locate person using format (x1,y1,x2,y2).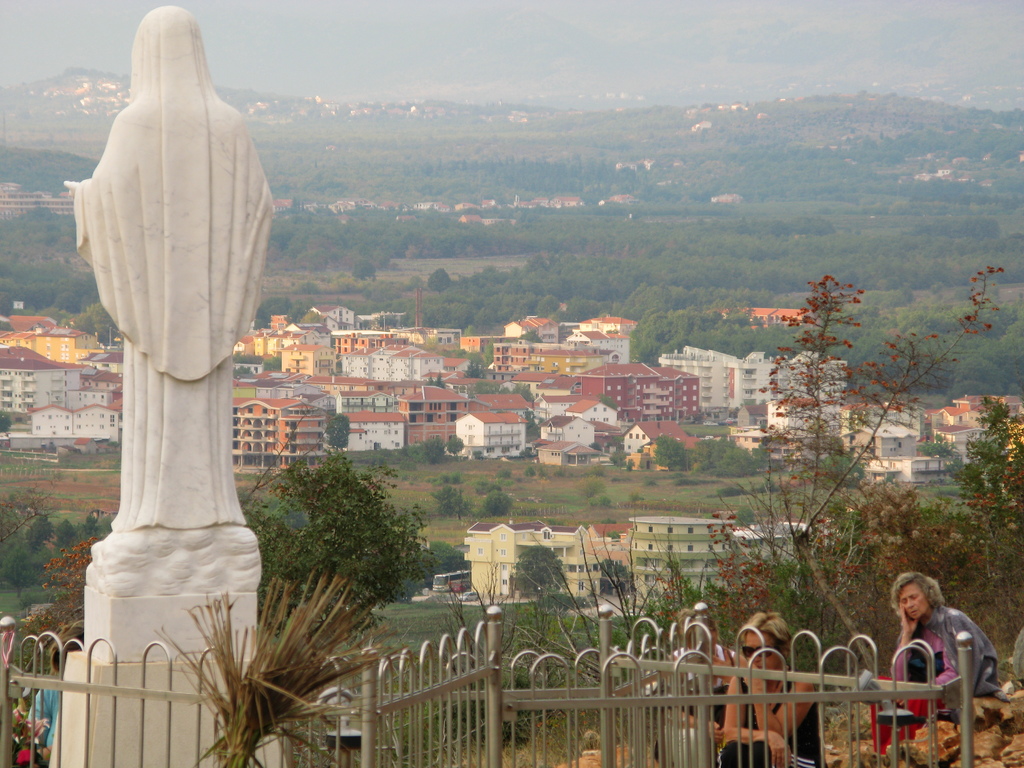
(63,3,276,535).
